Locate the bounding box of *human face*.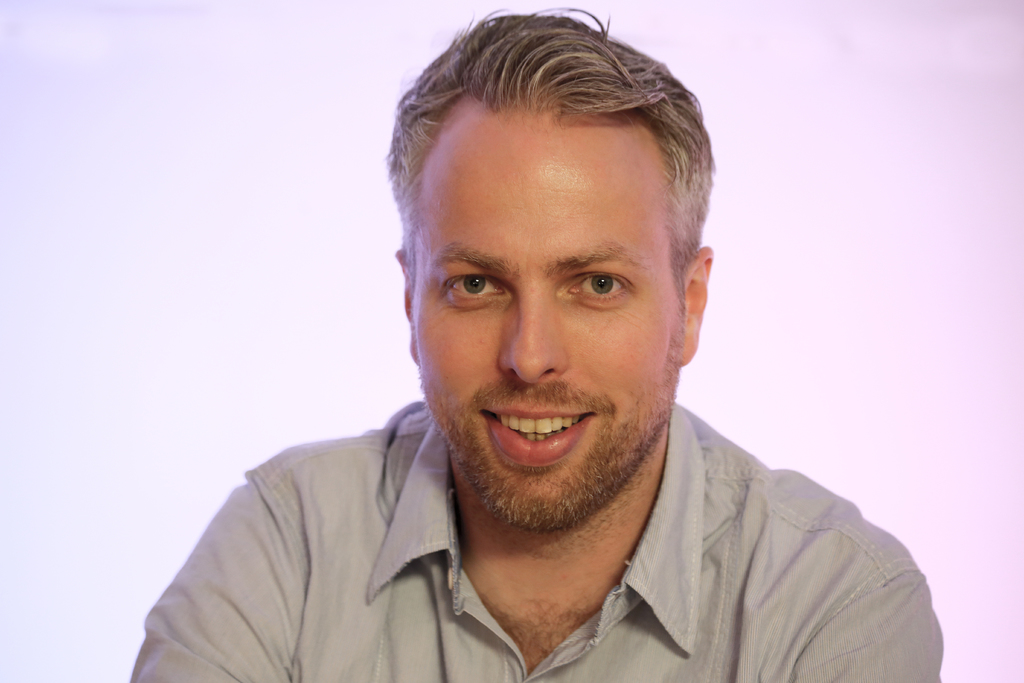
Bounding box: BBox(410, 96, 676, 524).
